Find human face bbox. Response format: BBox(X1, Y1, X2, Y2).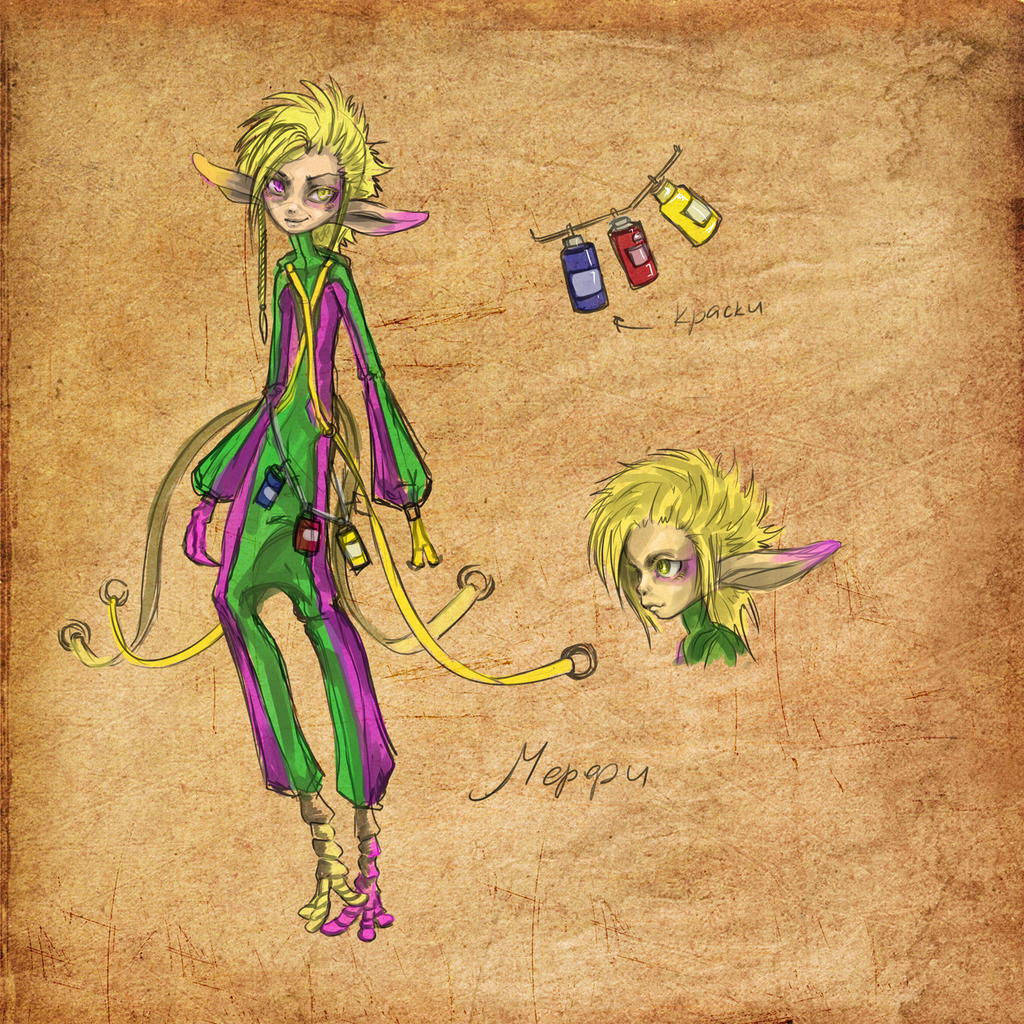
BBox(621, 517, 701, 619).
